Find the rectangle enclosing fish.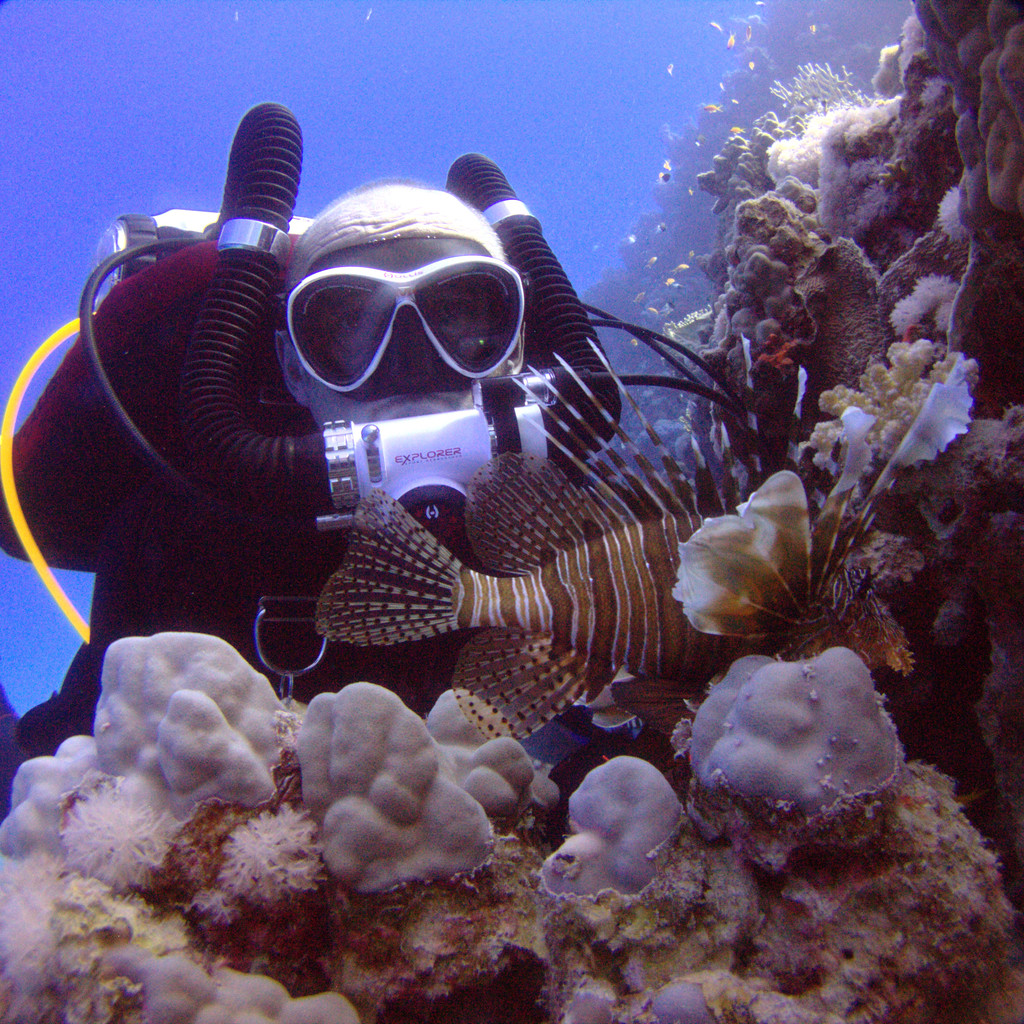
[left=807, top=23, right=820, bottom=34].
